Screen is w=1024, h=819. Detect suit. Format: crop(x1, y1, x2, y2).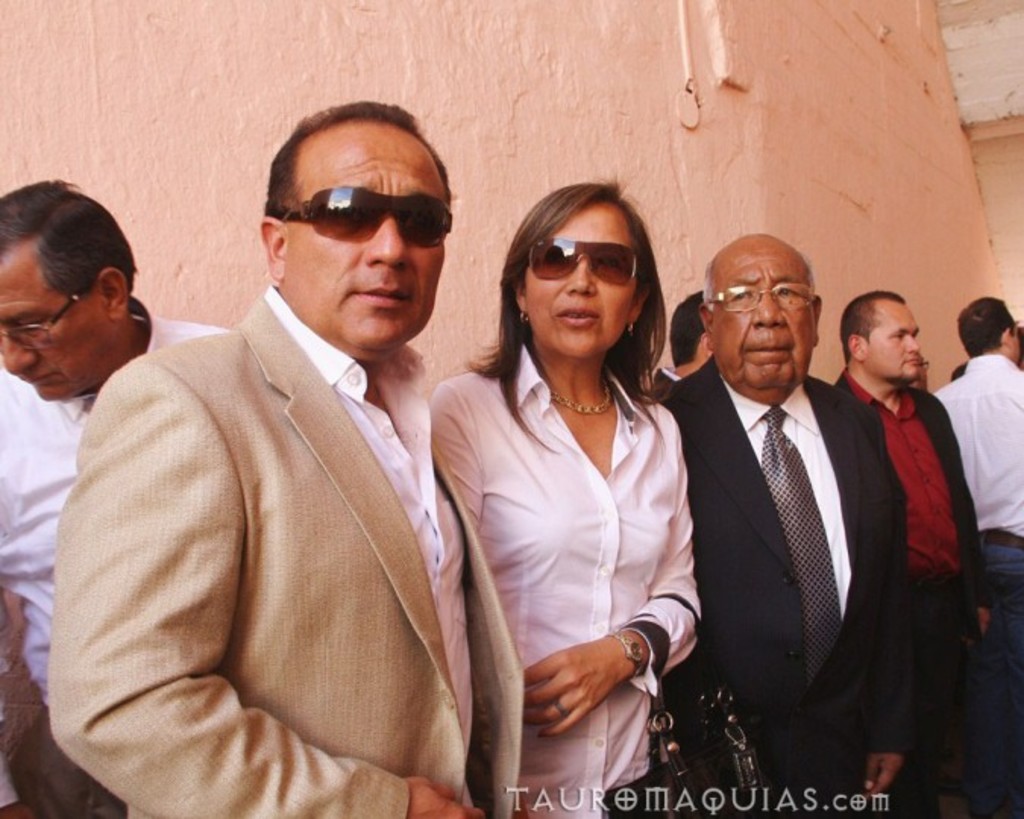
crop(49, 182, 513, 813).
